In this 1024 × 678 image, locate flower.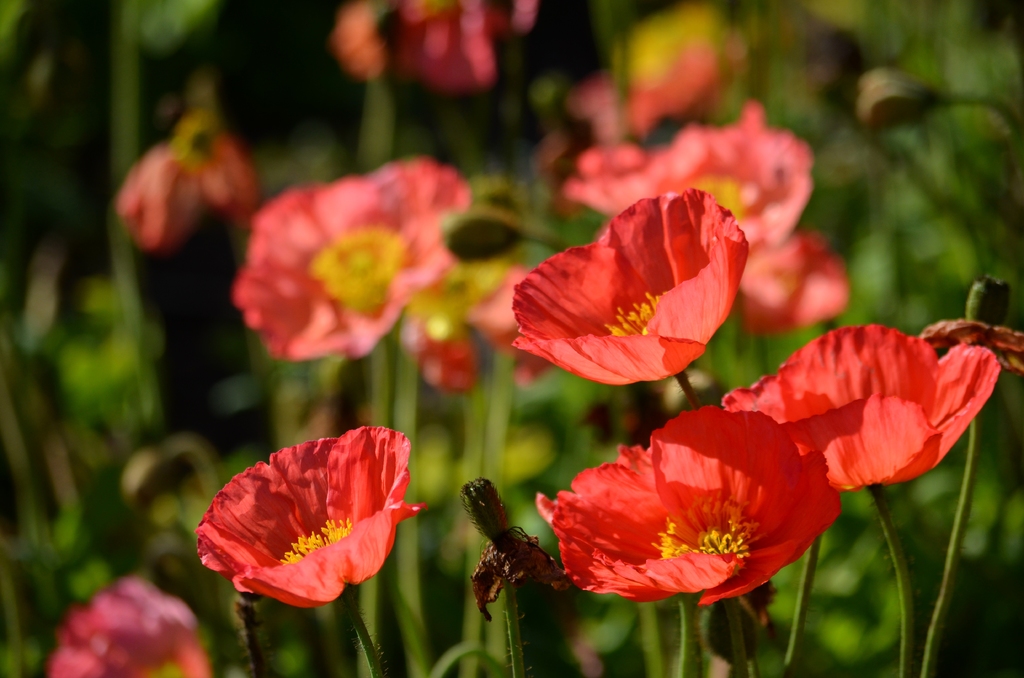
Bounding box: 509,175,760,392.
